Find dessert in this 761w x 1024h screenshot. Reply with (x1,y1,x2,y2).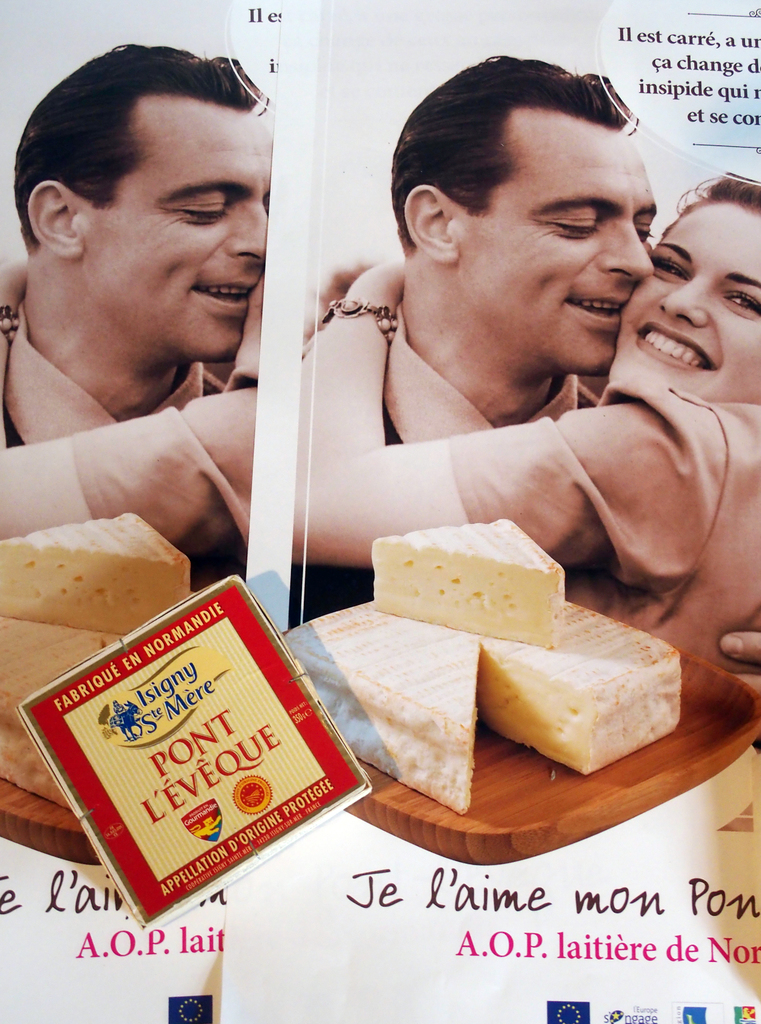
(362,505,566,647).
